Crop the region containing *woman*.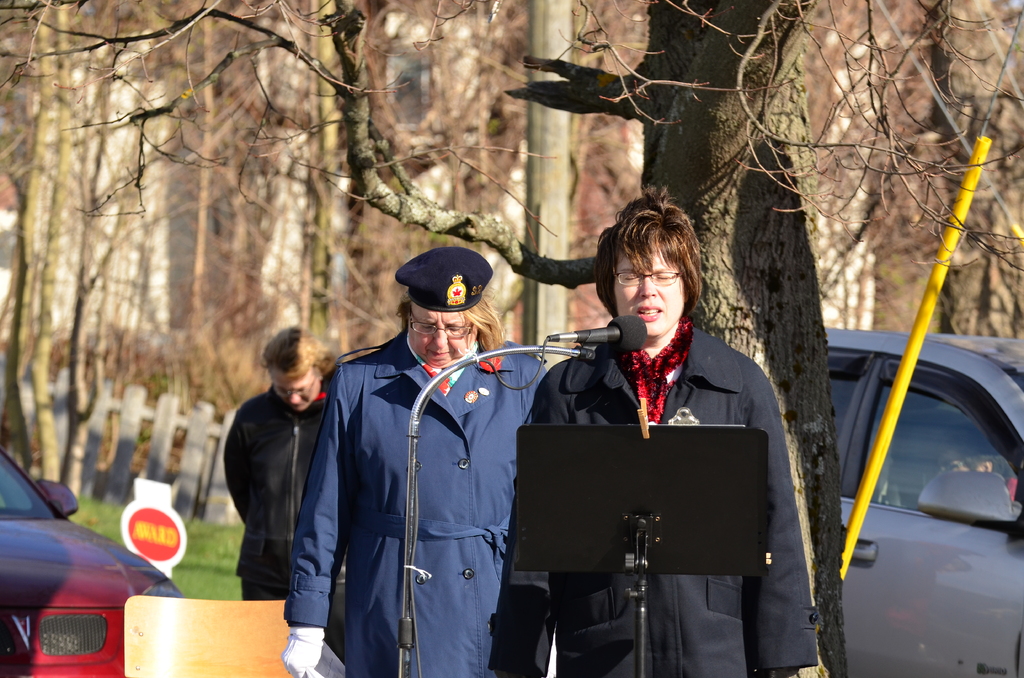
Crop region: 481 186 819 677.
